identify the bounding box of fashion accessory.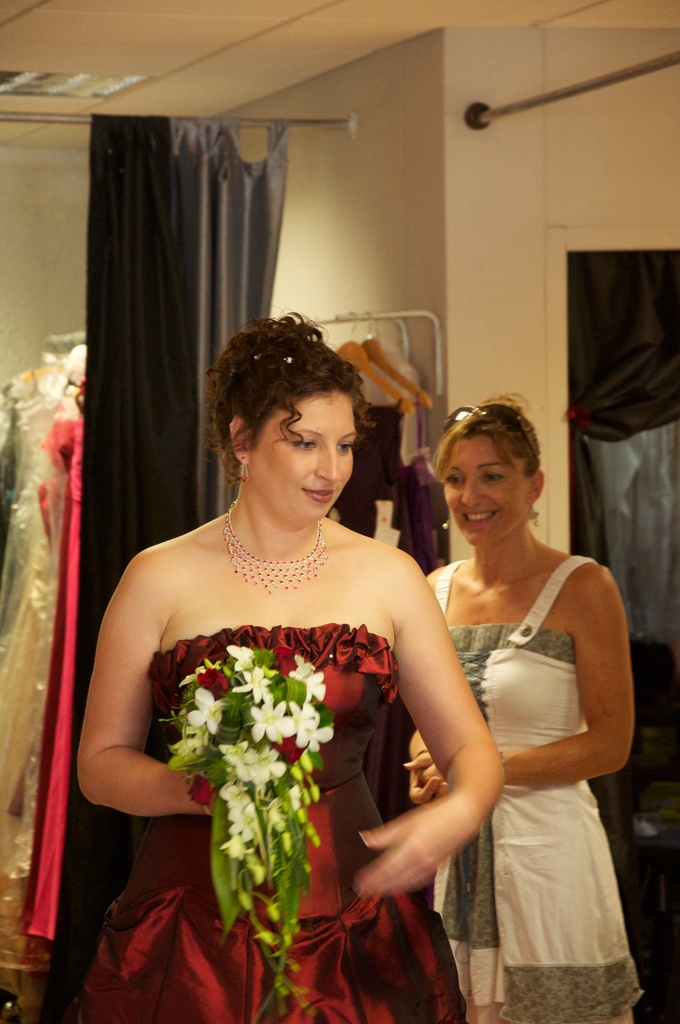
locate(282, 355, 296, 365).
